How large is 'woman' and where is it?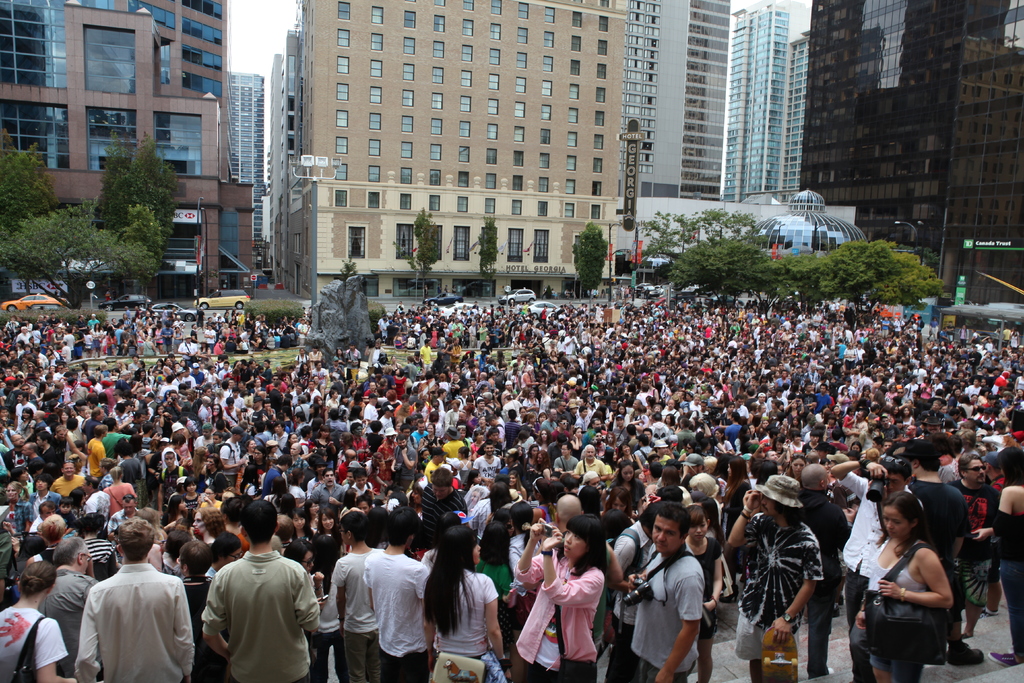
Bounding box: rect(278, 492, 300, 518).
